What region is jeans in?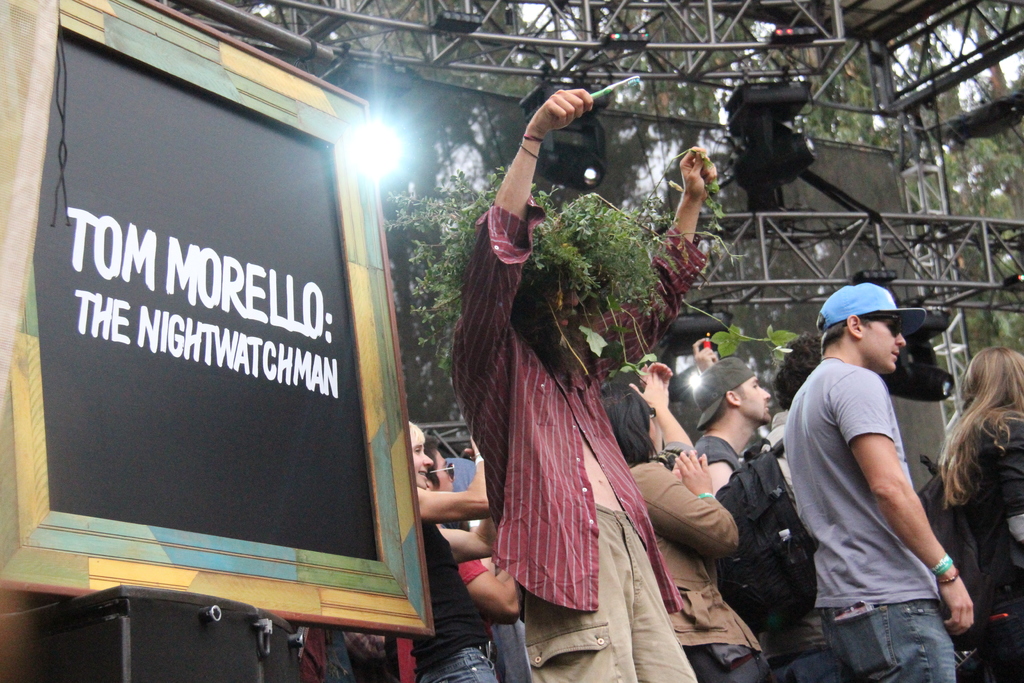
413/637/504/682.
